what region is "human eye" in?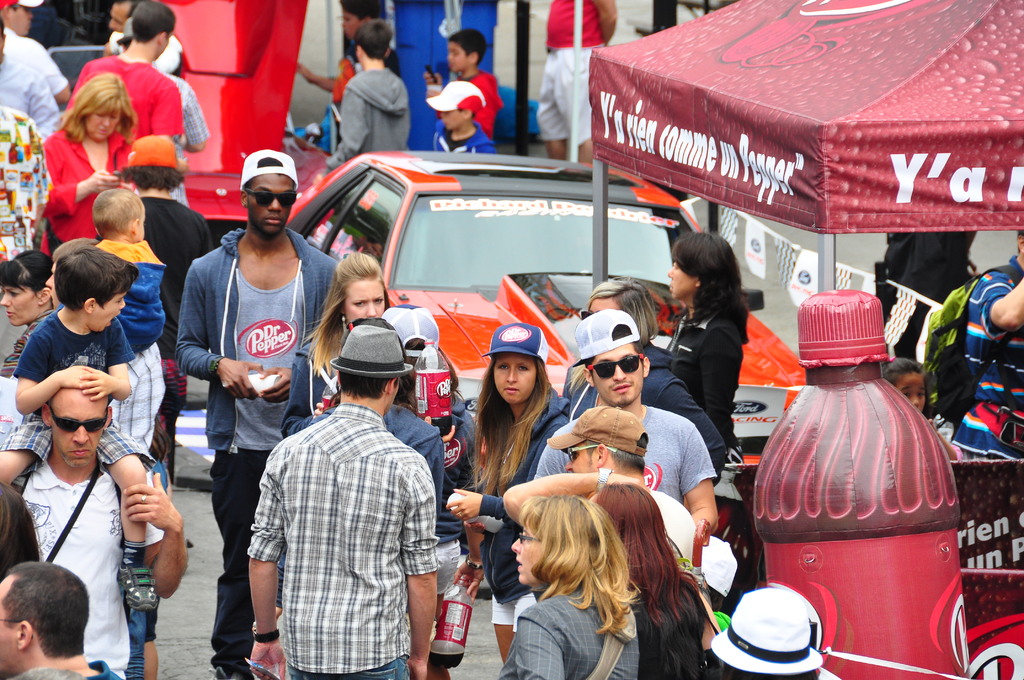
crop(8, 290, 19, 299).
